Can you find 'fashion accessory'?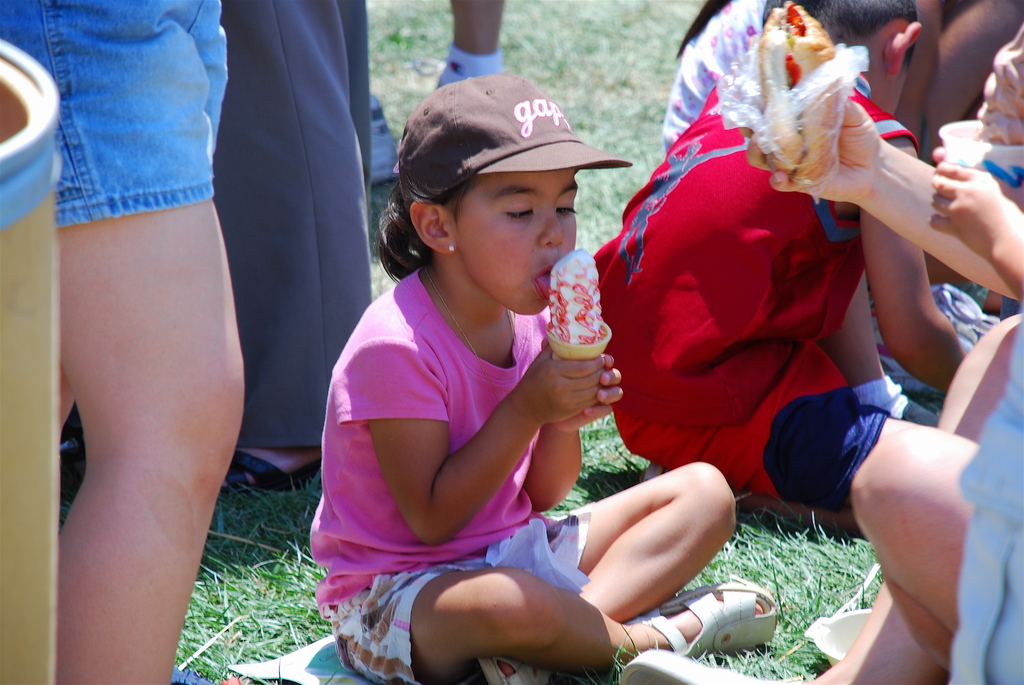
Yes, bounding box: <box>395,72,634,198</box>.
